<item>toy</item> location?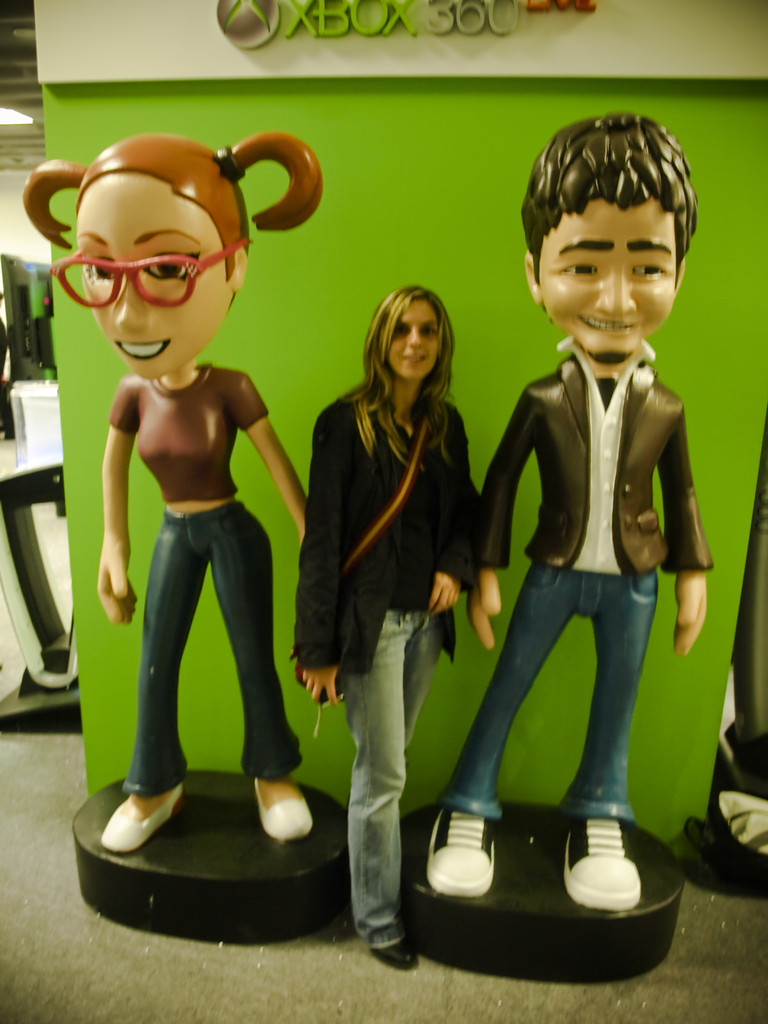
bbox=(13, 125, 342, 951)
